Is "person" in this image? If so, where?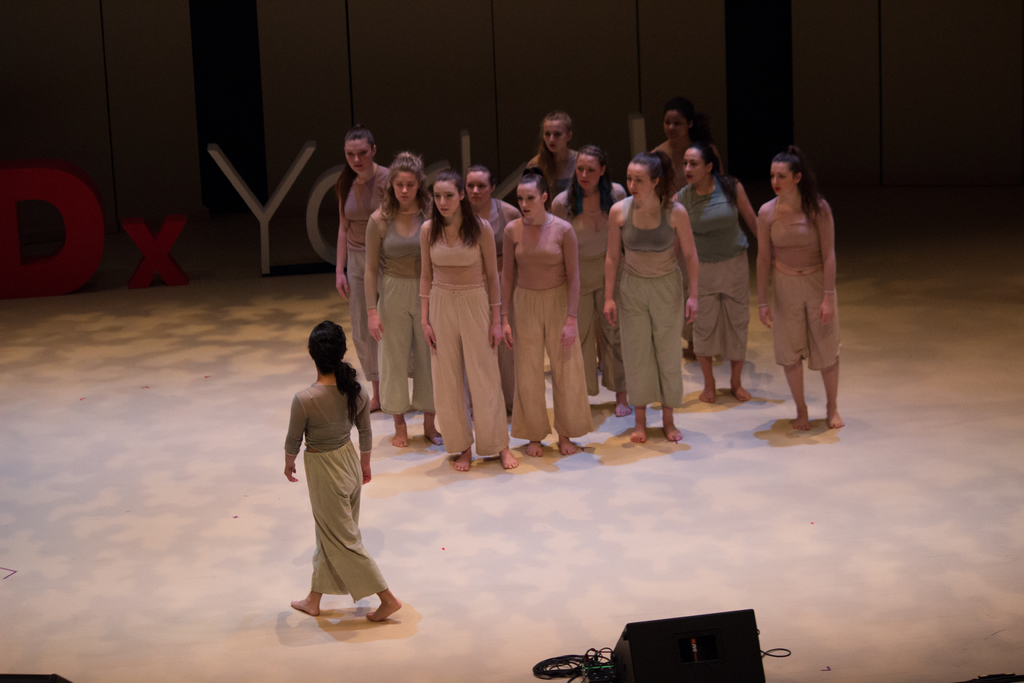
Yes, at [left=284, top=315, right=399, bottom=623].
